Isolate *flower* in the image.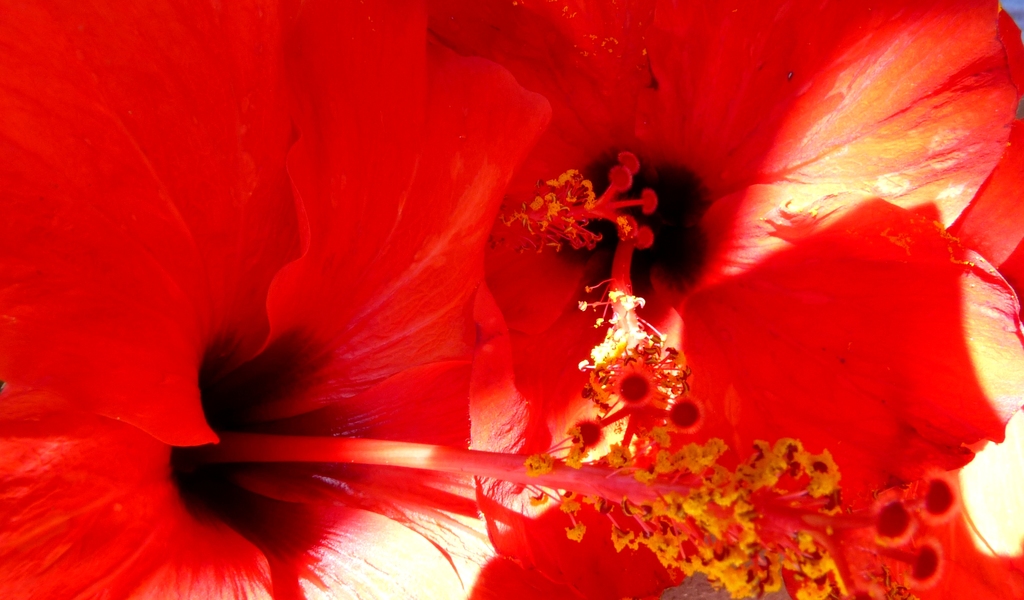
Isolated region: (x1=0, y1=0, x2=952, y2=599).
